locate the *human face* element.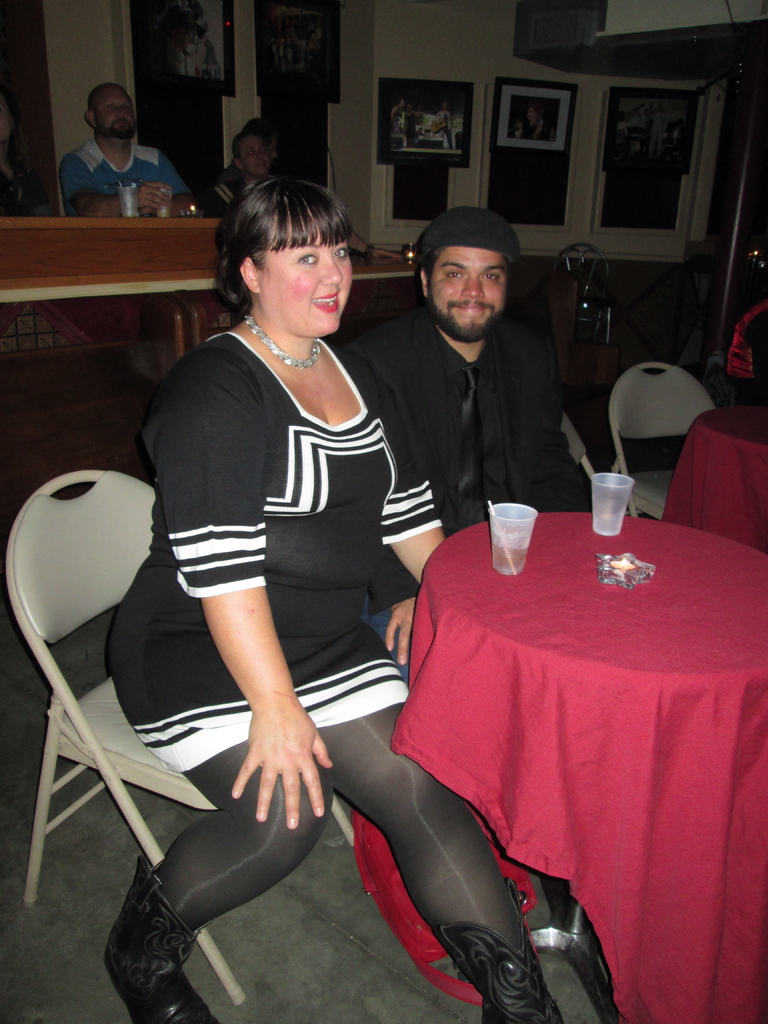
Element bbox: rect(95, 86, 135, 142).
